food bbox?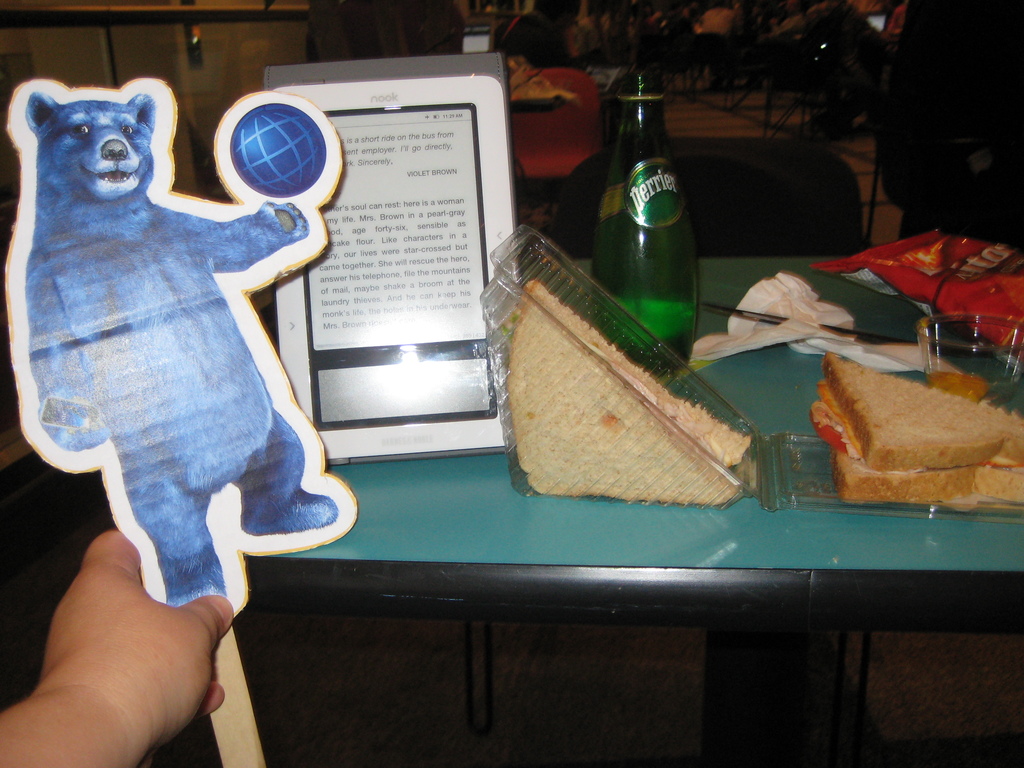
bbox=[828, 339, 1017, 495]
